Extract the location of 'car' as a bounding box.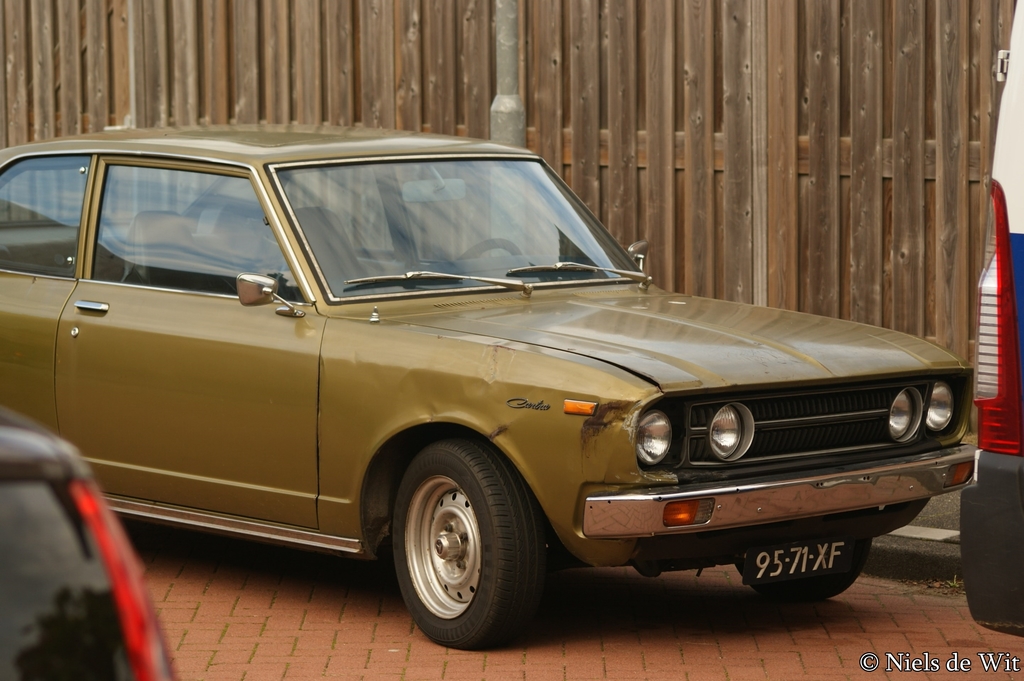
Rect(0, 406, 177, 680).
